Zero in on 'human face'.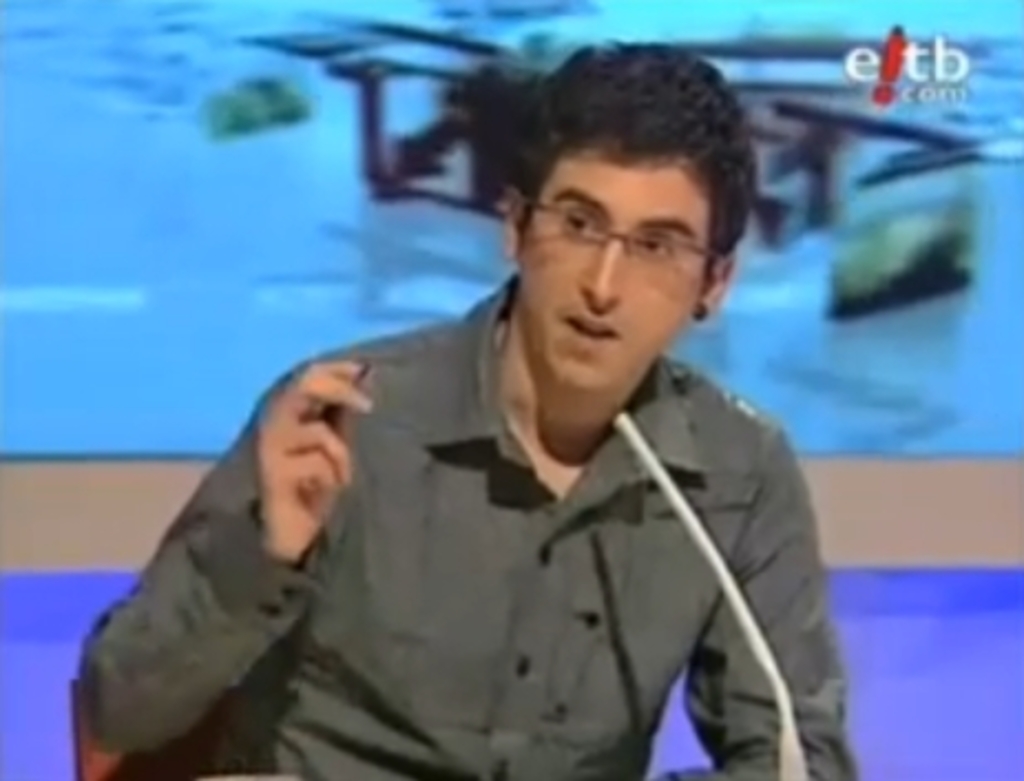
Zeroed in: region(515, 159, 710, 392).
